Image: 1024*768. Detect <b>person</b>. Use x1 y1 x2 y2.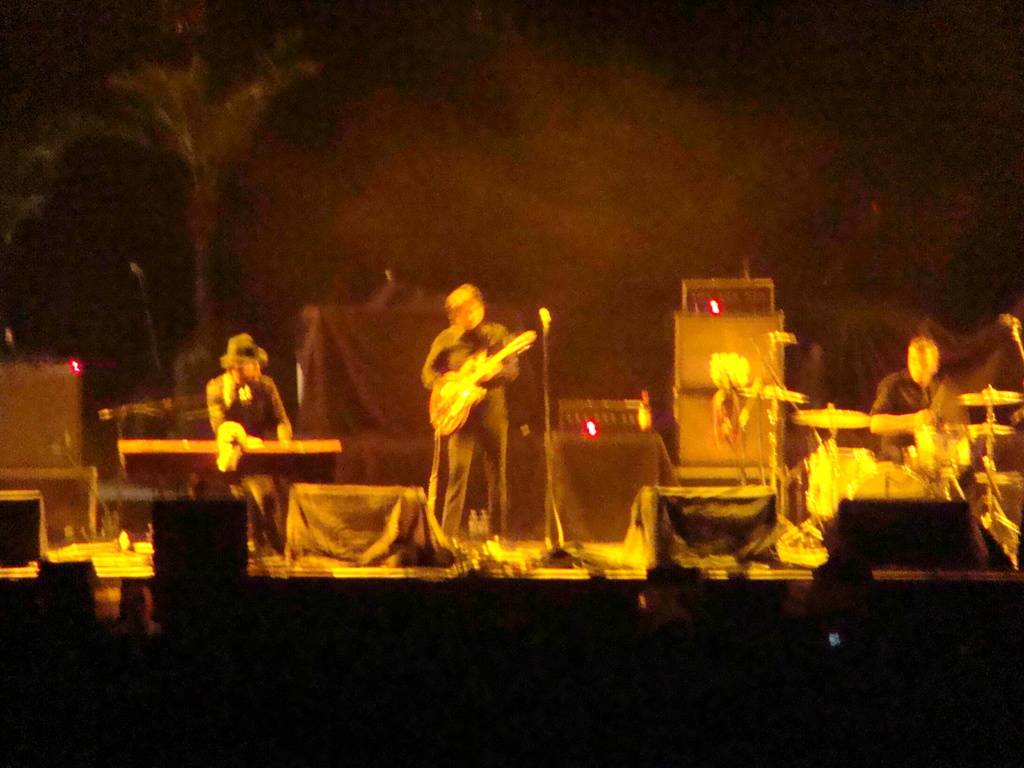
420 278 525 543.
